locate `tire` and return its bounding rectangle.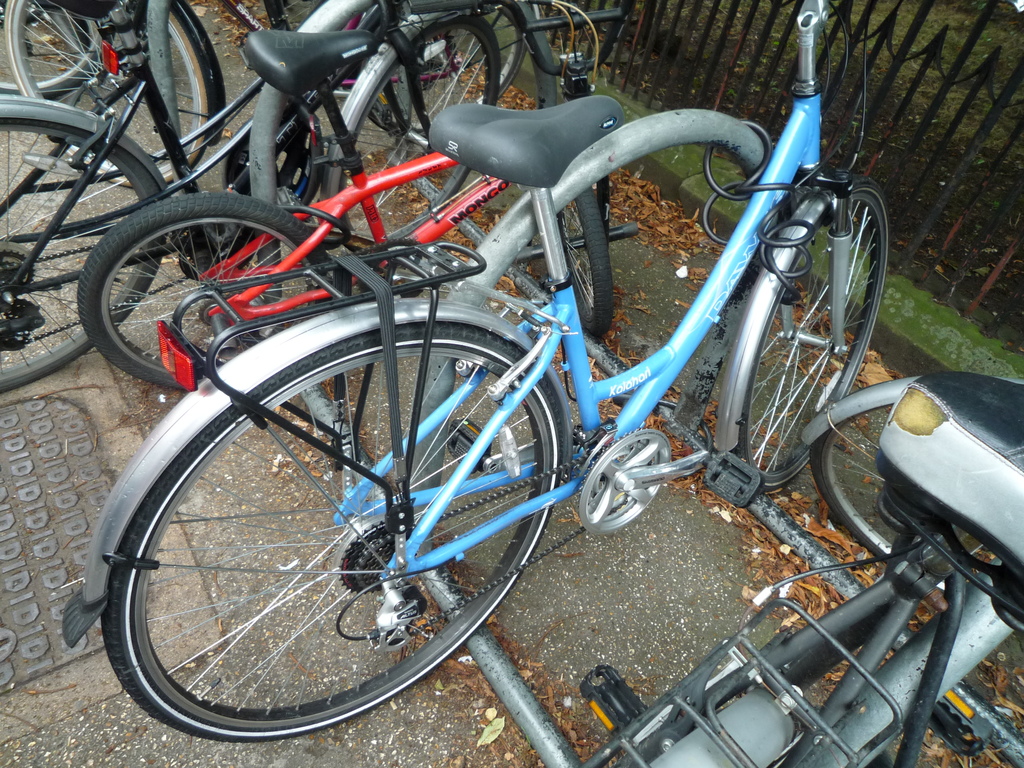
(x1=3, y1=3, x2=209, y2=189).
